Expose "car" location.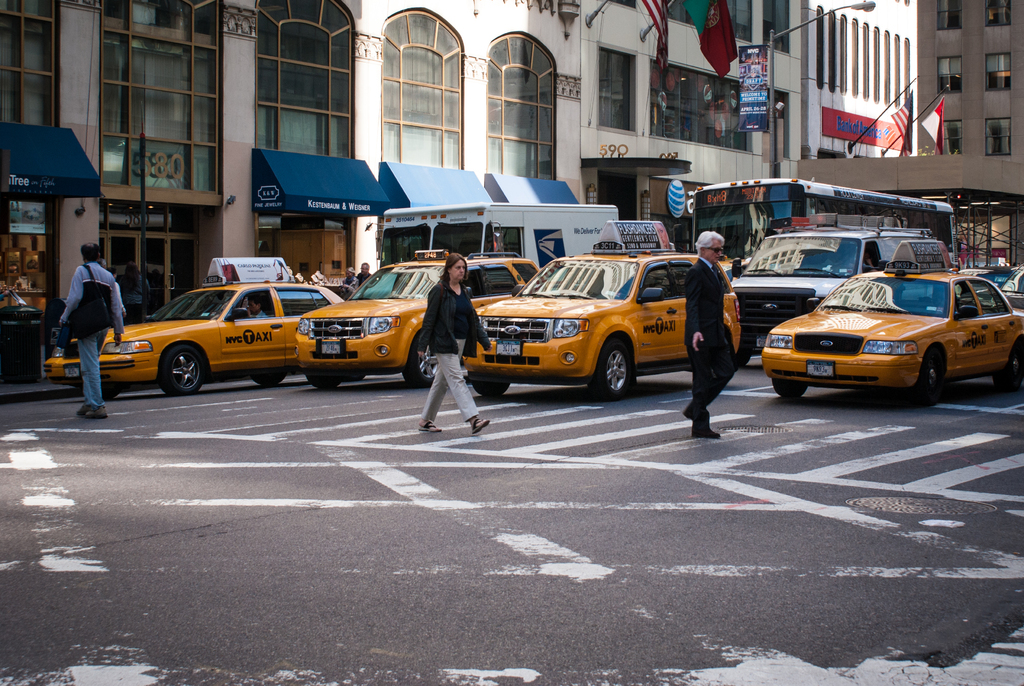
Exposed at (x1=947, y1=260, x2=995, y2=279).
